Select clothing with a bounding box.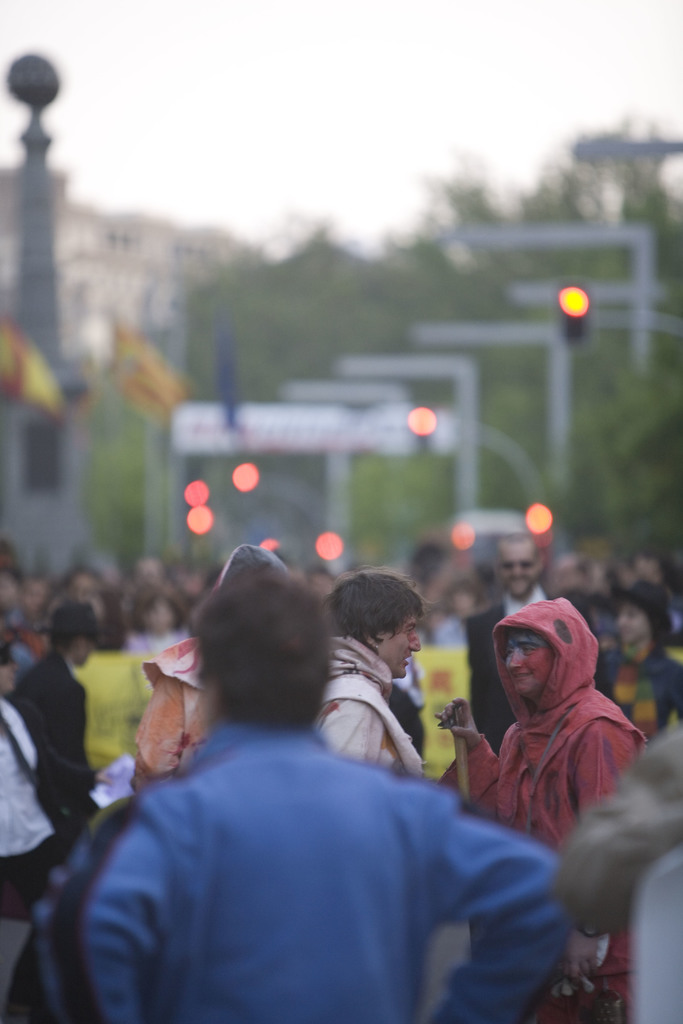
<box>49,680,598,1023</box>.
